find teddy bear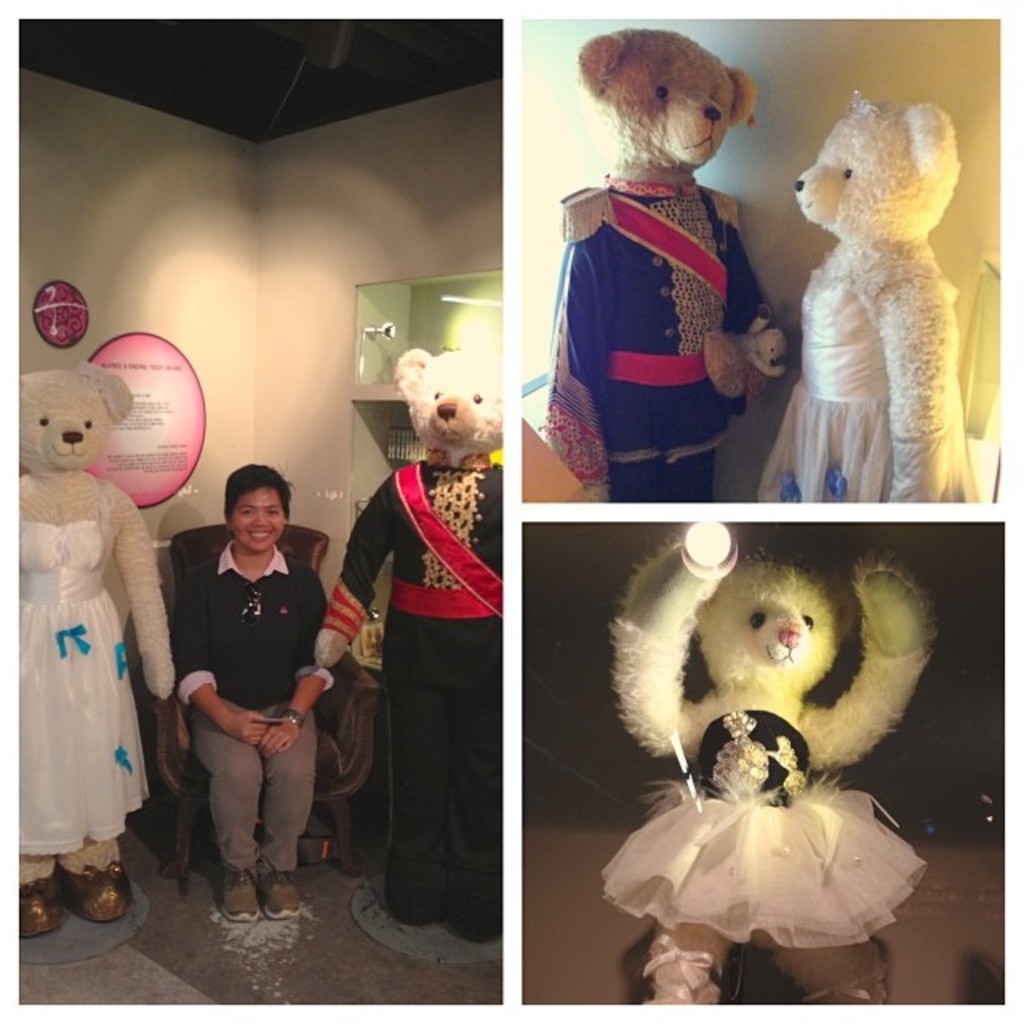
detection(5, 360, 178, 891)
